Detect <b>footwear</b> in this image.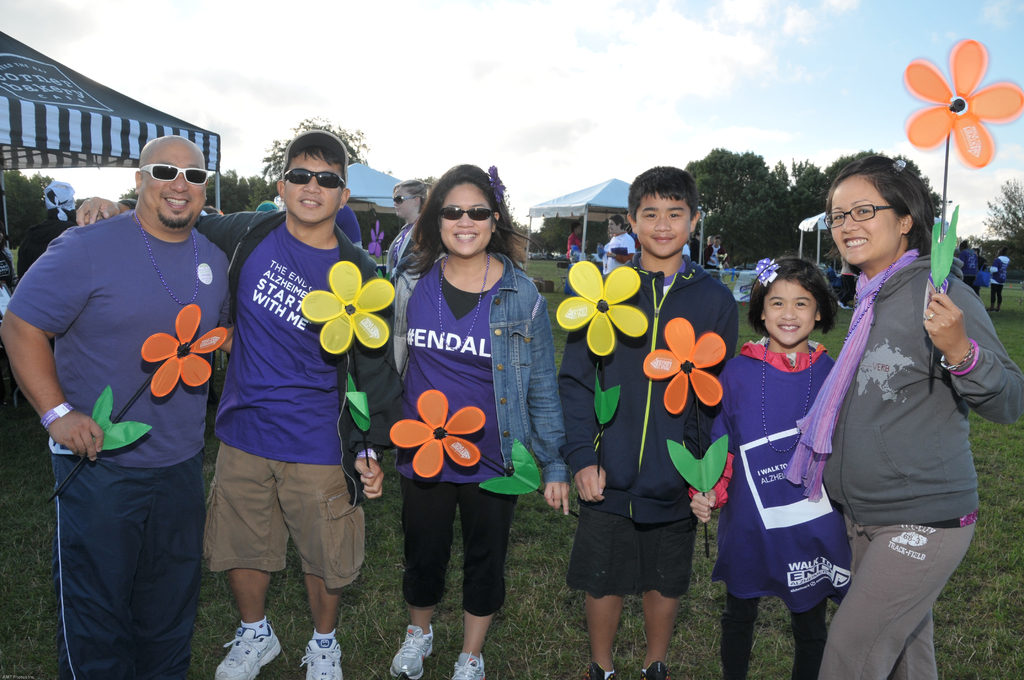
Detection: 586,665,616,679.
